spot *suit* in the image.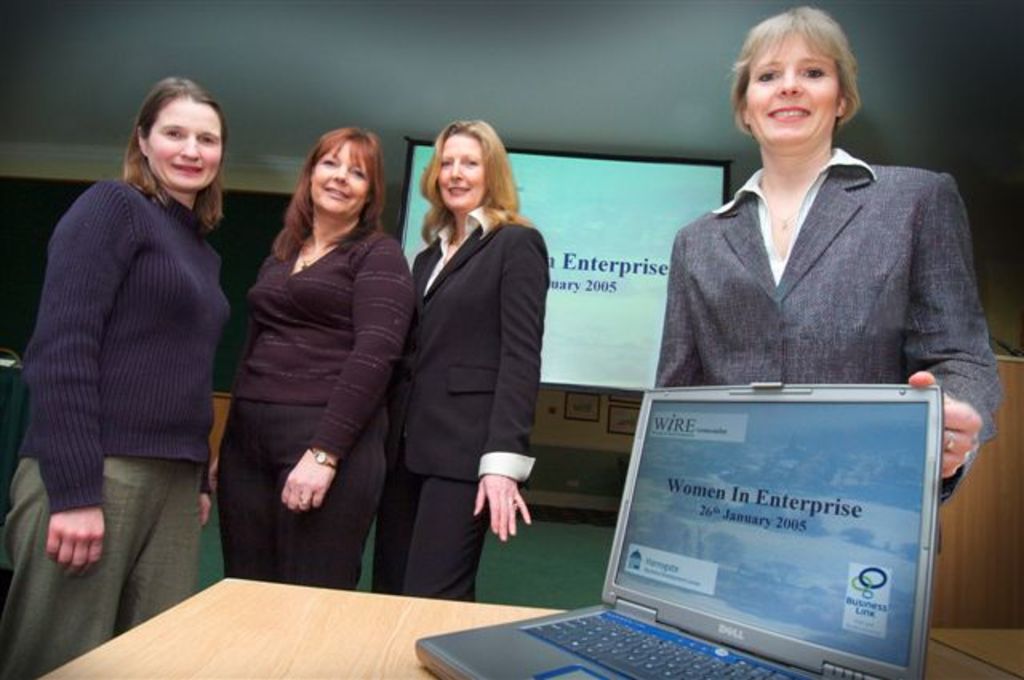
*suit* found at (373,198,554,608).
